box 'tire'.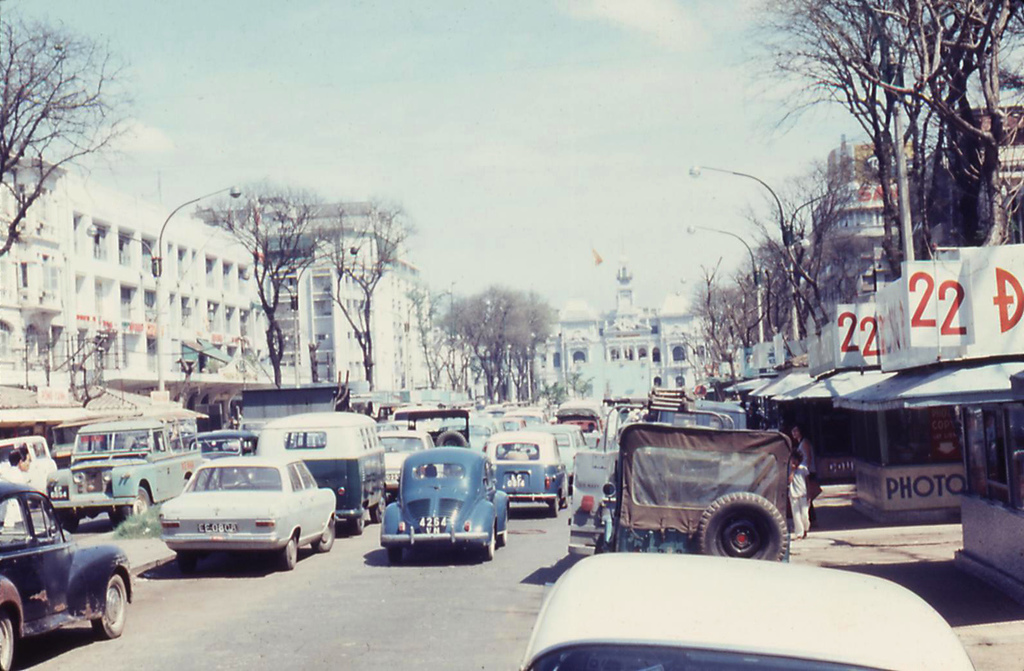
box(549, 498, 559, 516).
